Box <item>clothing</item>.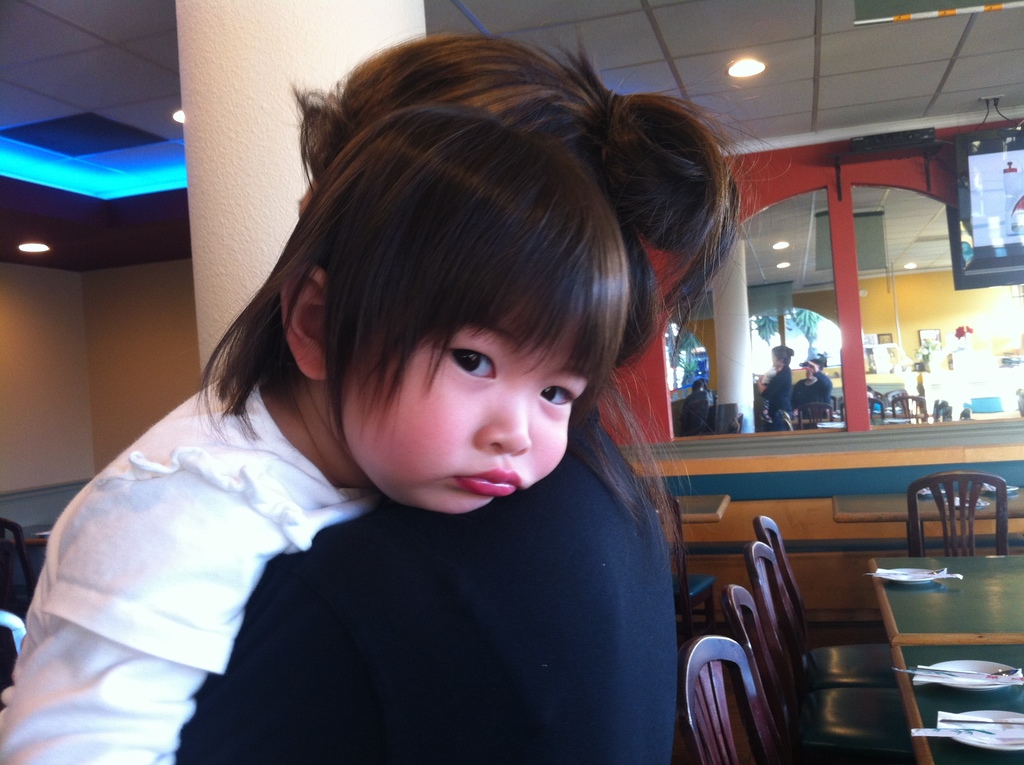
[799, 376, 822, 424].
